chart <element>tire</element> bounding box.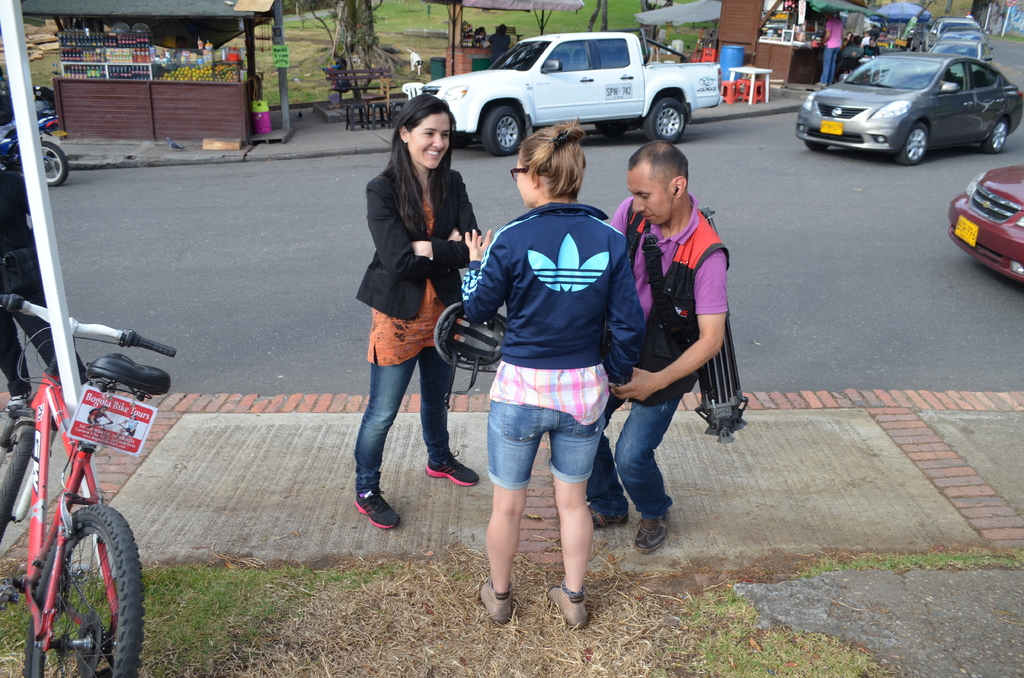
Charted: {"left": 22, "top": 506, "right": 146, "bottom": 677}.
